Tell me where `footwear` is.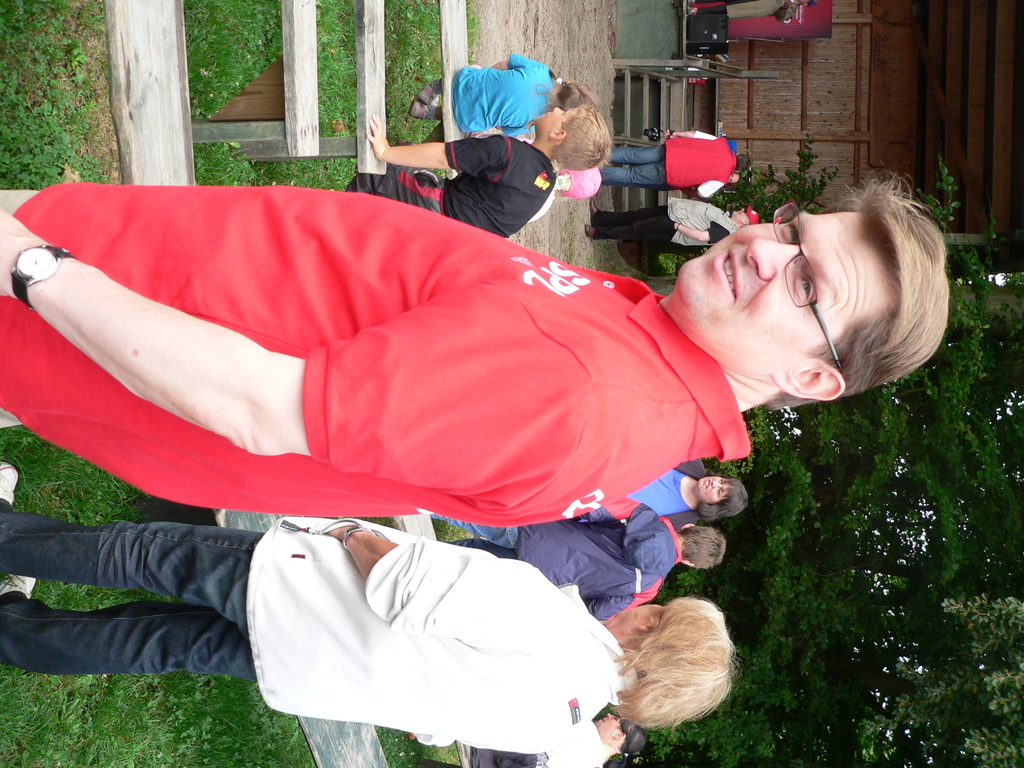
`footwear` is at l=0, t=572, r=38, b=602.
